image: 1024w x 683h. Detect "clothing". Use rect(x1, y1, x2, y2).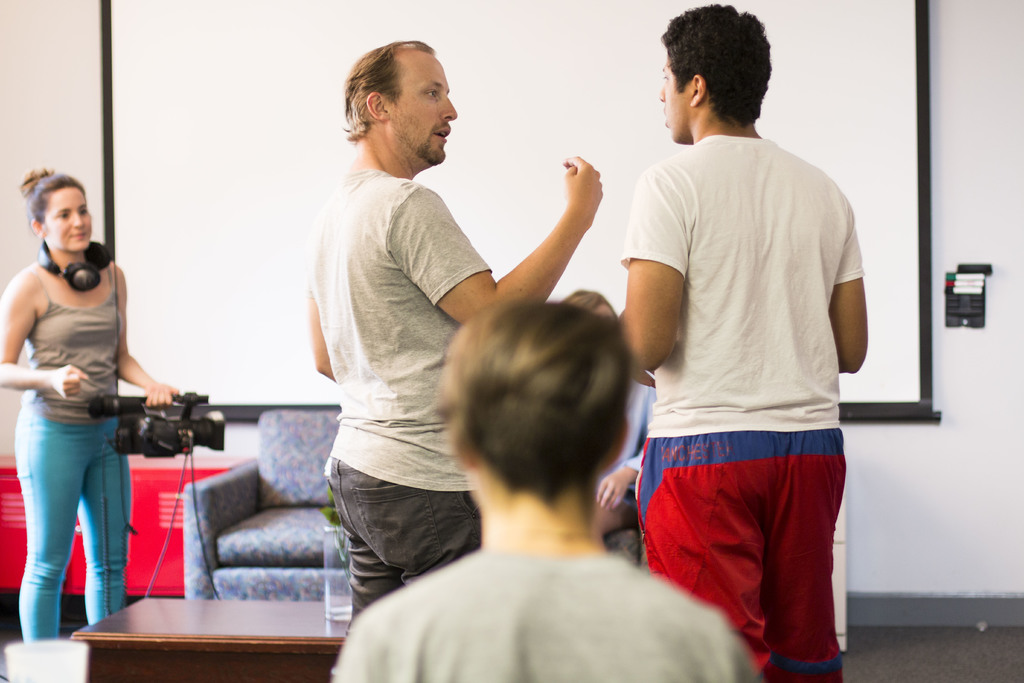
rect(605, 373, 662, 519).
